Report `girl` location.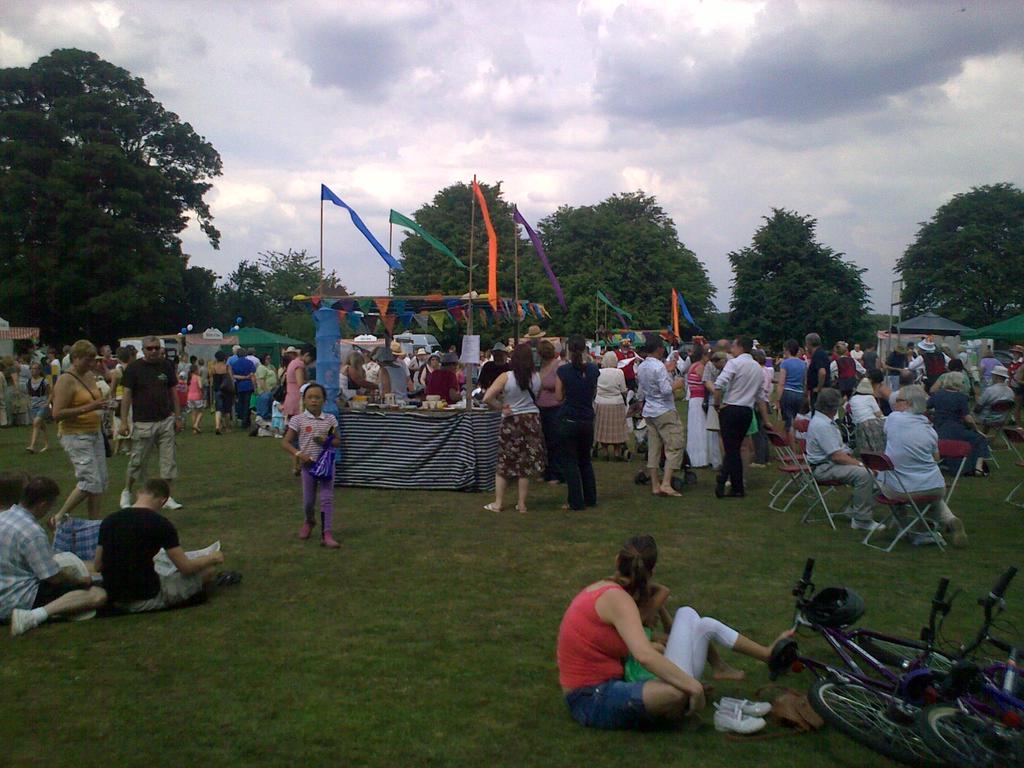
Report: 282, 378, 345, 550.
